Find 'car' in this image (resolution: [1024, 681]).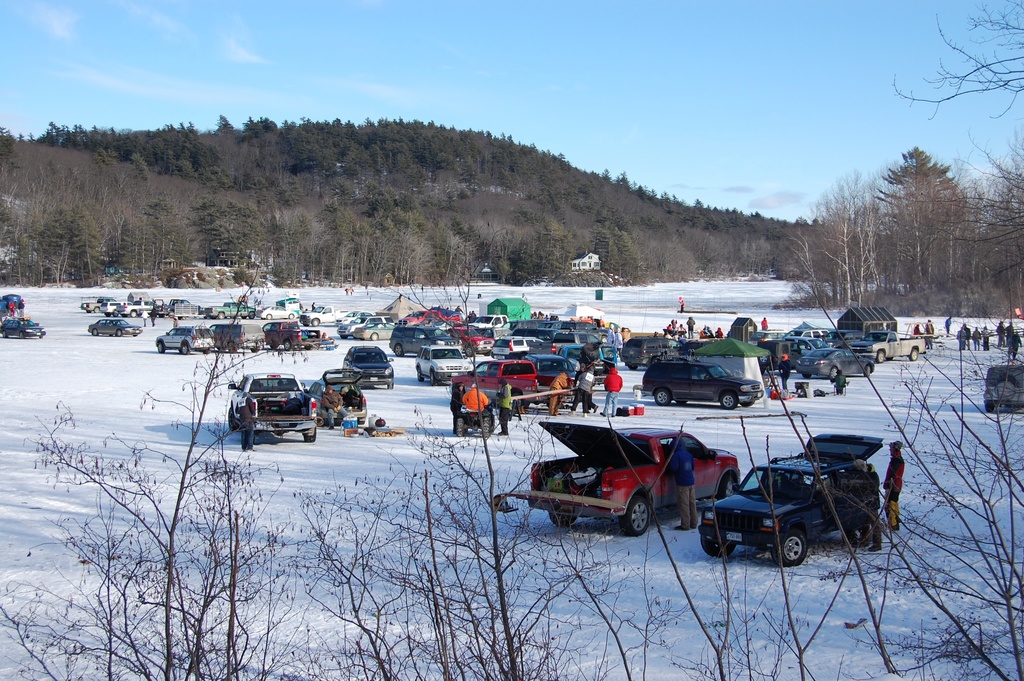
BBox(87, 318, 141, 335).
